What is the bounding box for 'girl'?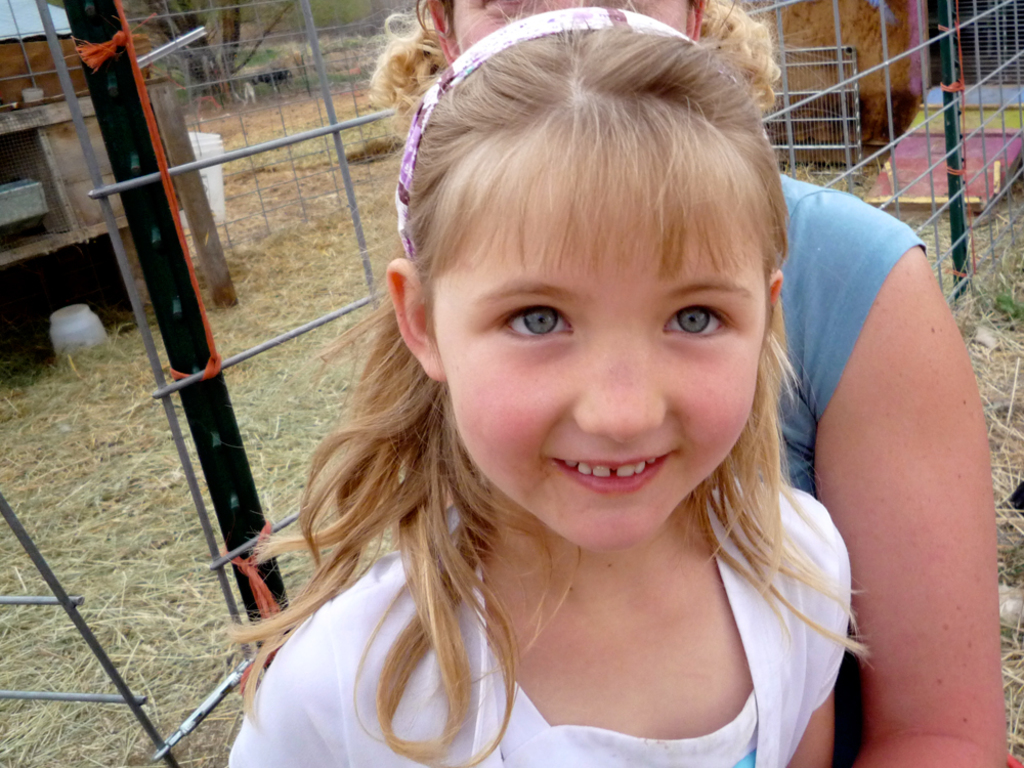
(x1=220, y1=4, x2=872, y2=767).
